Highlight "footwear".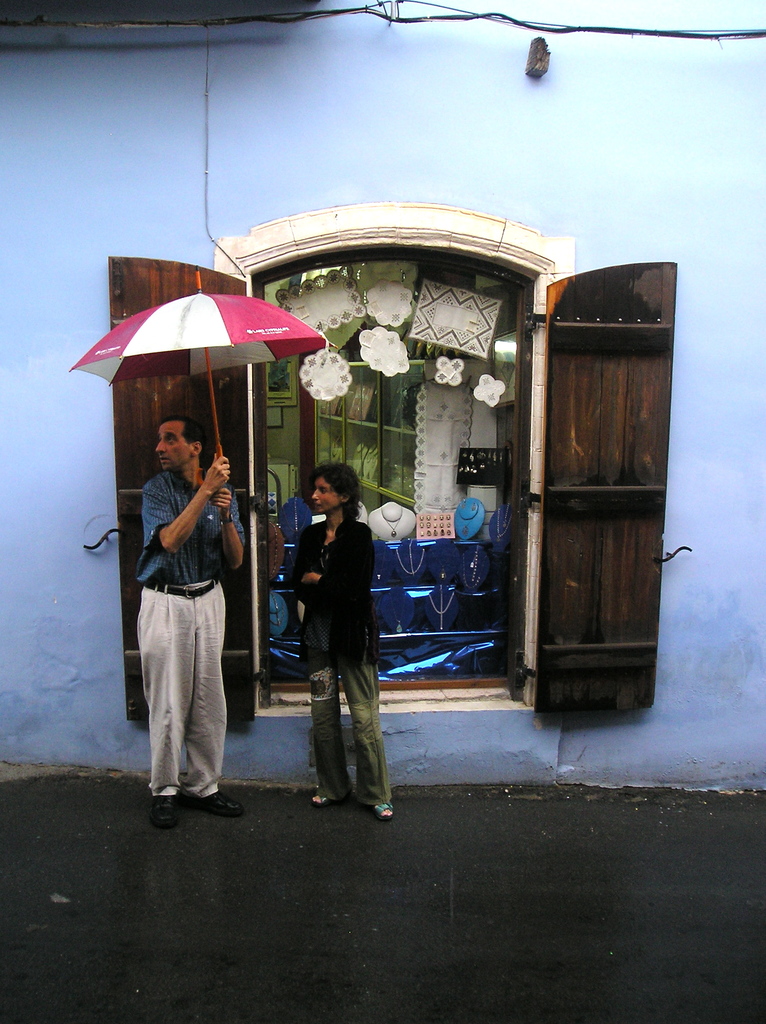
Highlighted region: bbox=(311, 794, 342, 808).
